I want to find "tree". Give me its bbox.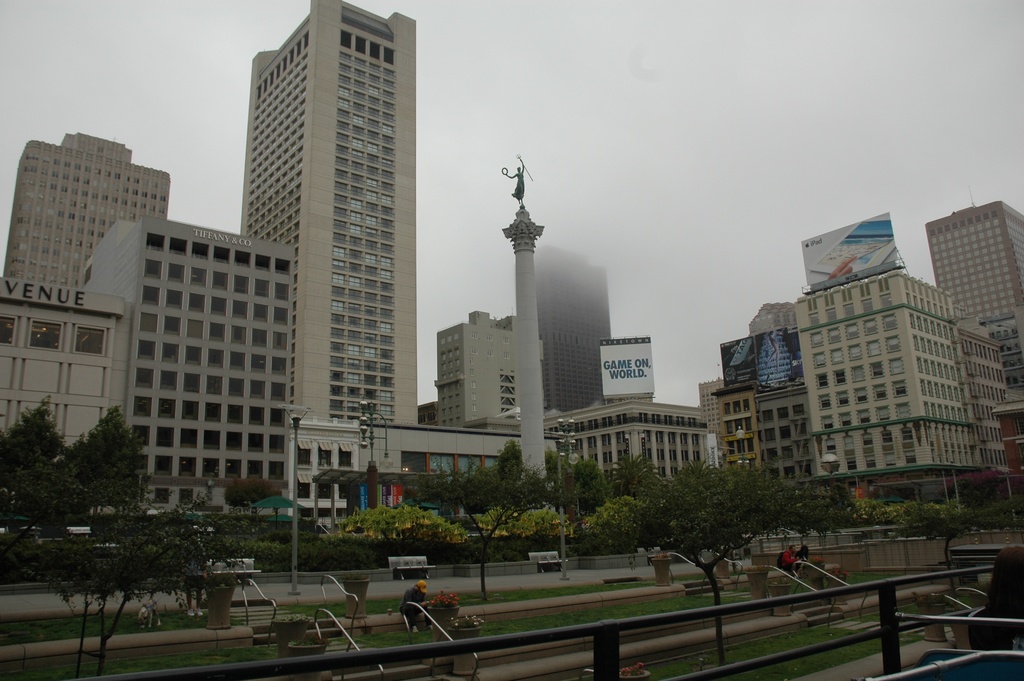
[x1=496, y1=434, x2=529, y2=492].
